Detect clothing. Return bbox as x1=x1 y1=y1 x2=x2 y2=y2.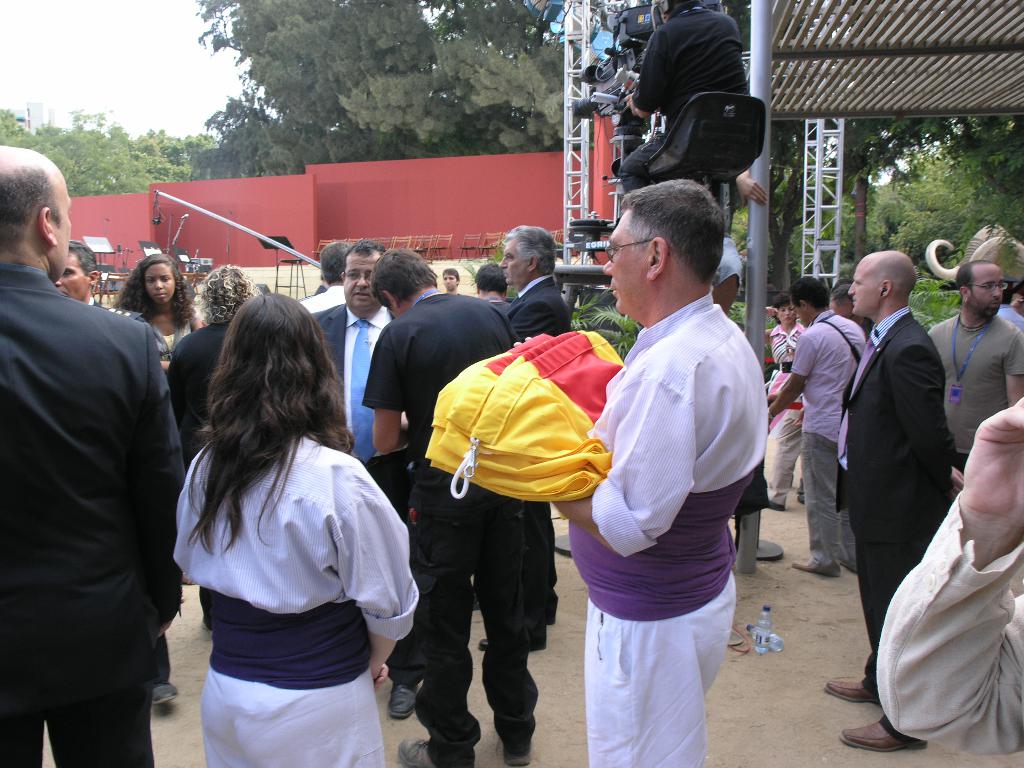
x1=835 y1=309 x2=945 y2=744.
